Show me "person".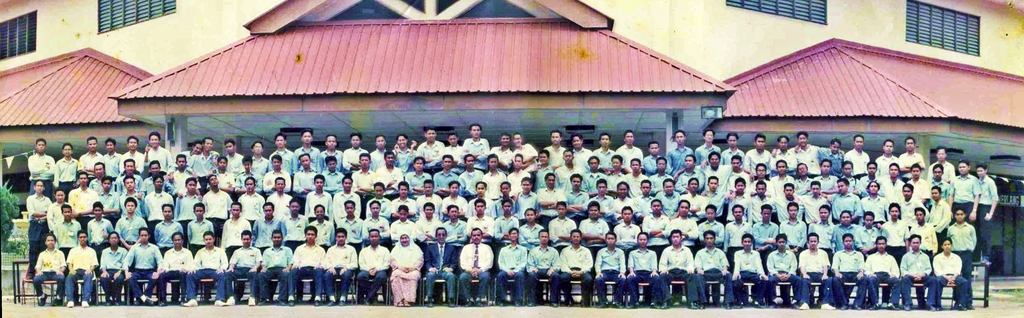
"person" is here: 790, 164, 811, 191.
